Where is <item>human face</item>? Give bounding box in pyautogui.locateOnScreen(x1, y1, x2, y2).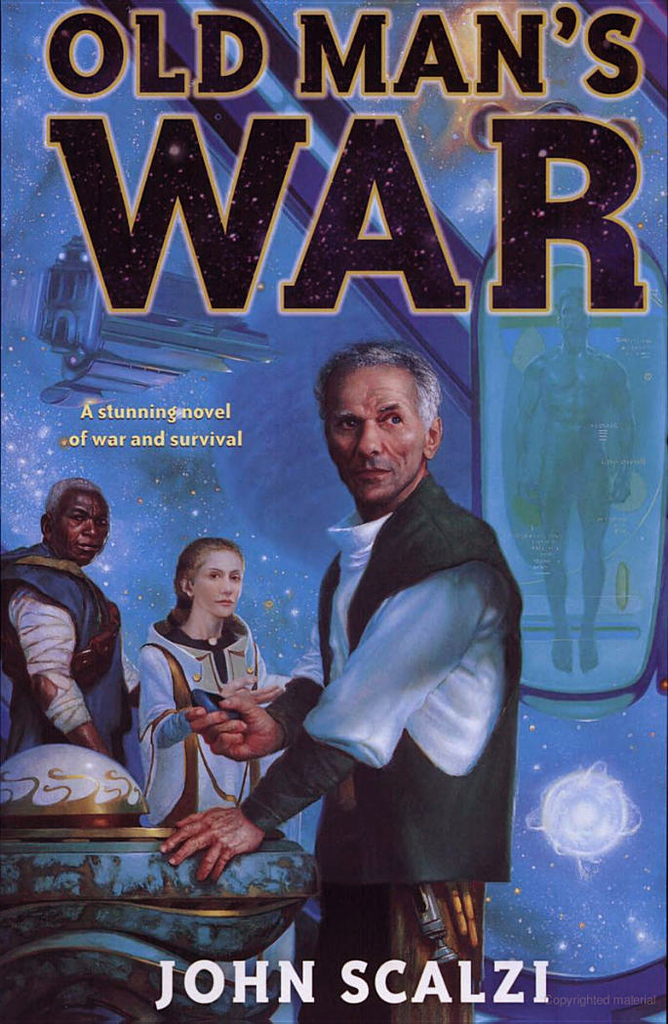
pyautogui.locateOnScreen(58, 489, 106, 564).
